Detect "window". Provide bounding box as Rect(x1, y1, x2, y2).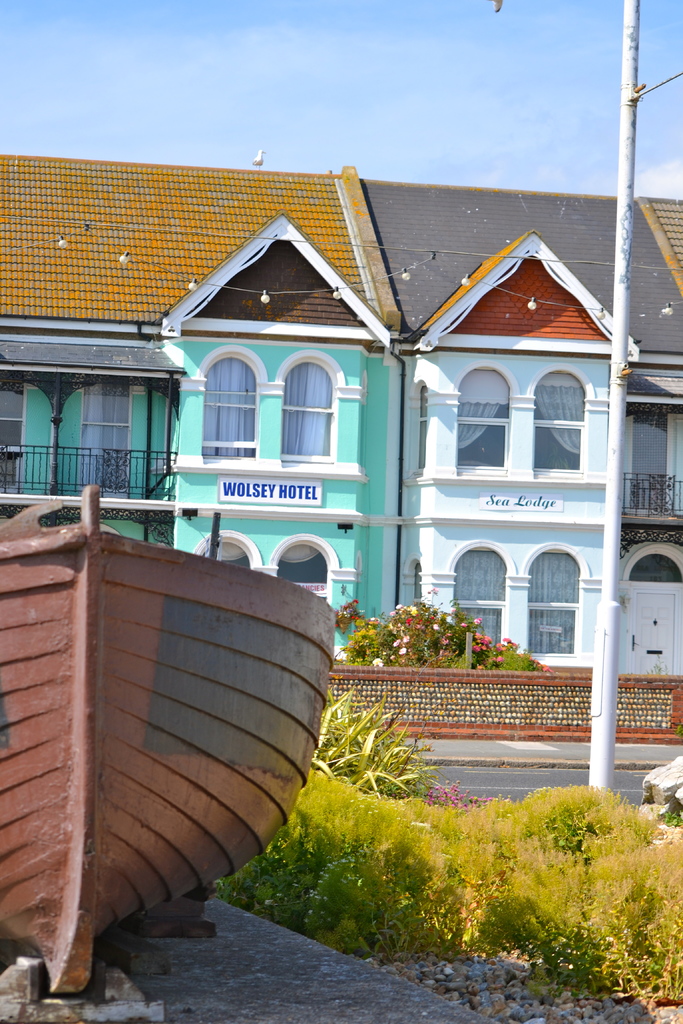
Rect(527, 550, 557, 657).
